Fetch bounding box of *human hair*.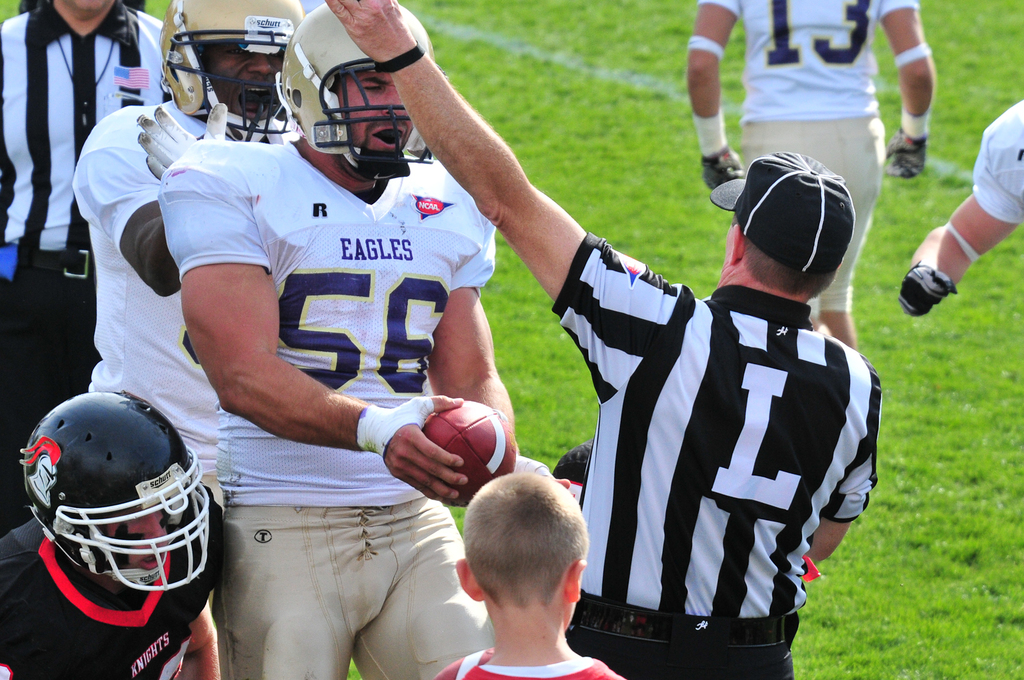
Bbox: <region>467, 479, 593, 642</region>.
